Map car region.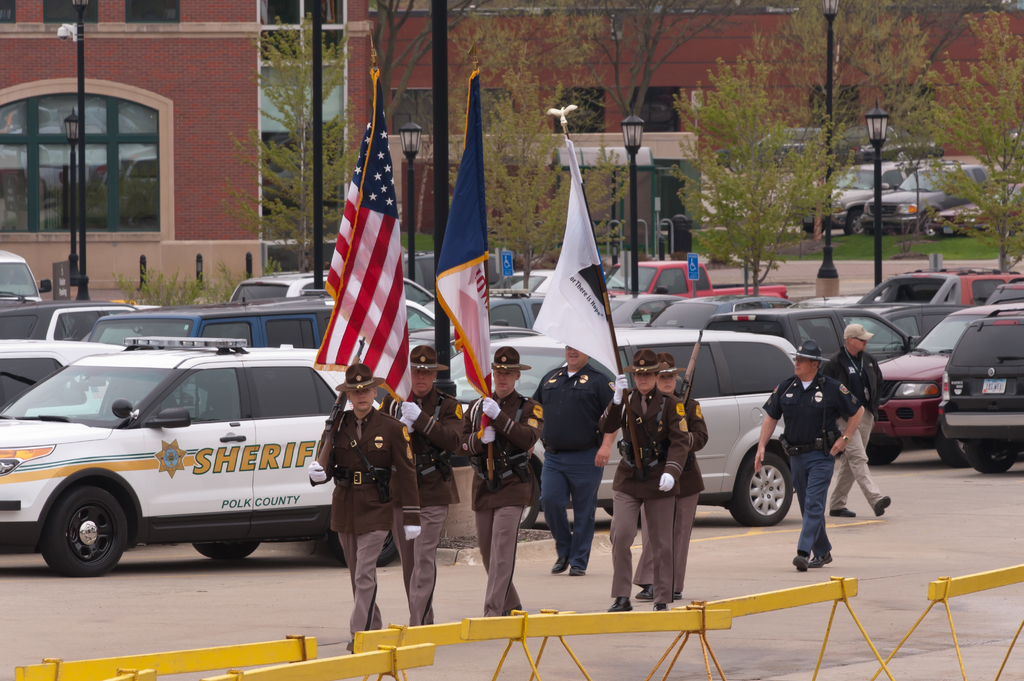
Mapped to detection(232, 260, 327, 310).
